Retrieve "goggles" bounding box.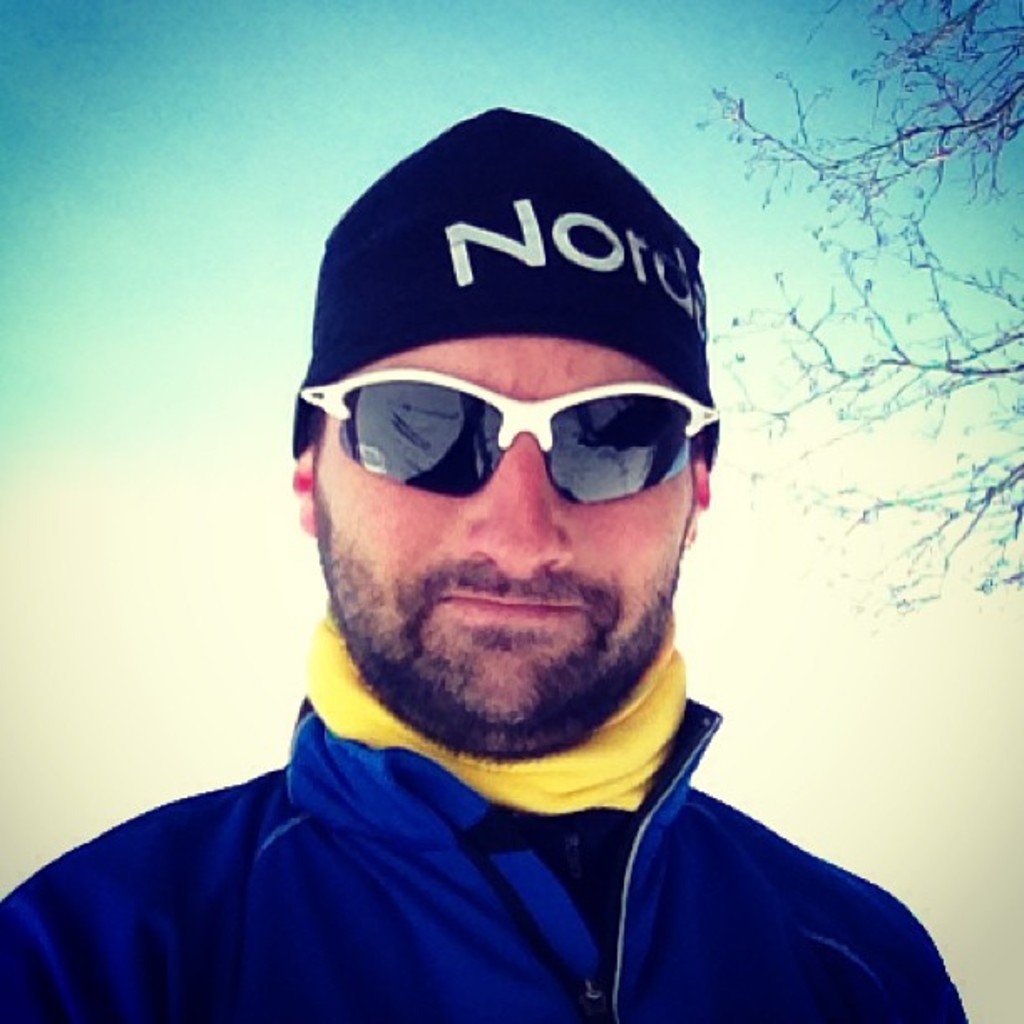
Bounding box: bbox(348, 366, 683, 557).
